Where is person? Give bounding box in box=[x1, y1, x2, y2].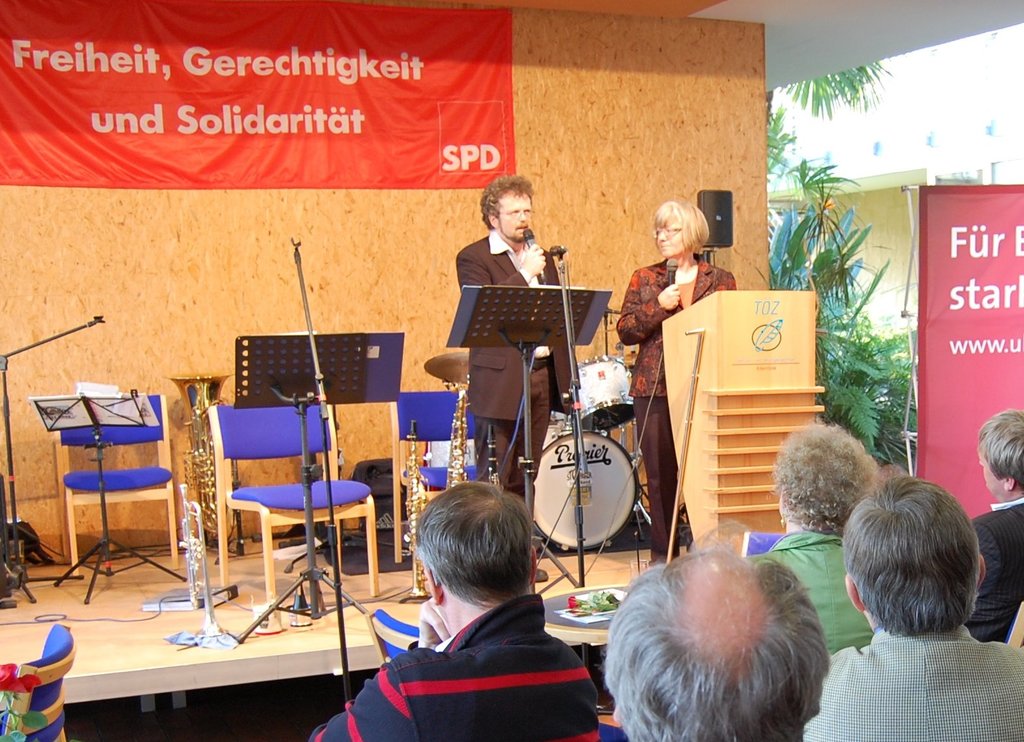
box=[601, 542, 839, 741].
